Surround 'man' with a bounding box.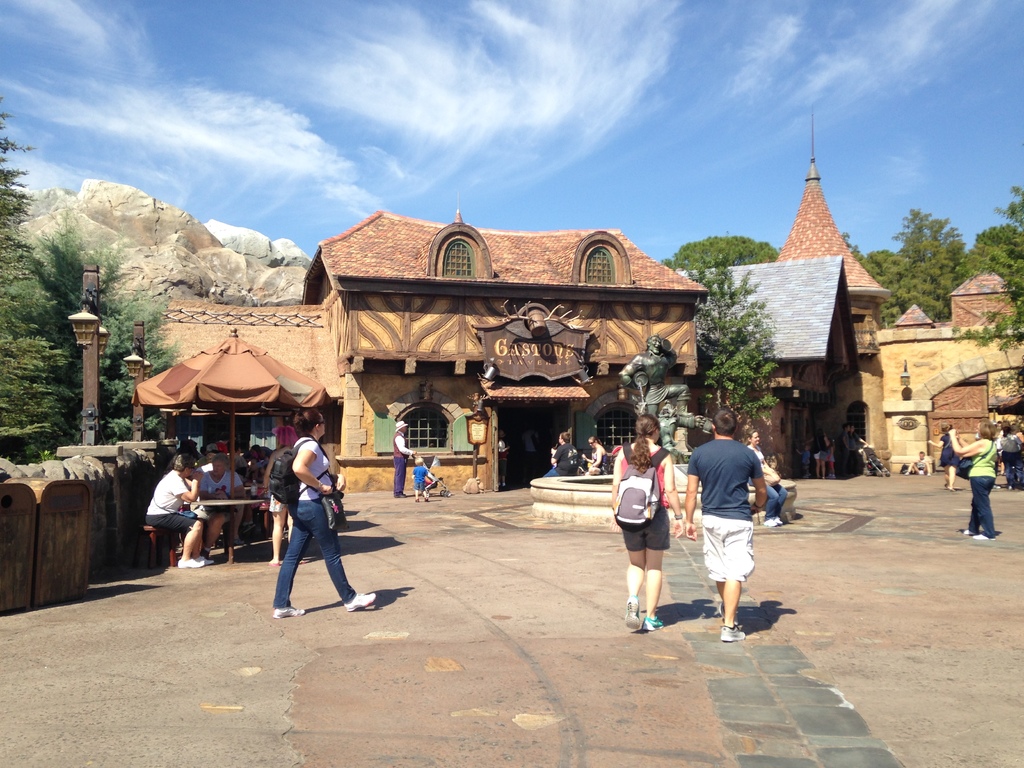
[x1=689, y1=406, x2=788, y2=639].
